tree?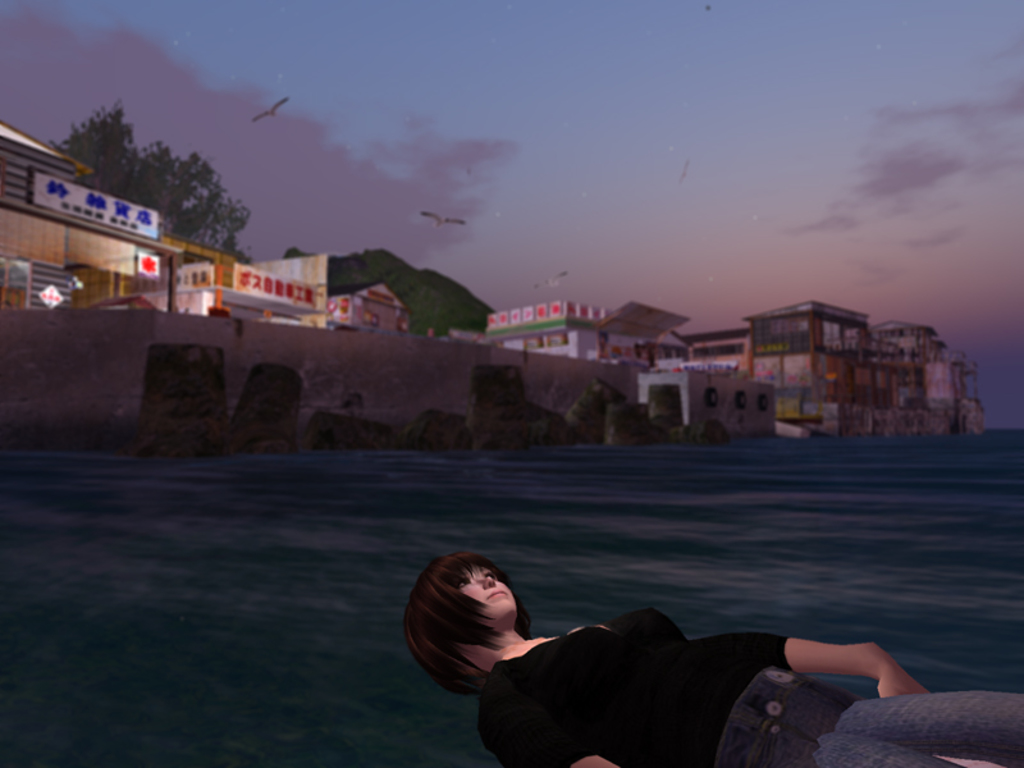
(51,96,250,268)
